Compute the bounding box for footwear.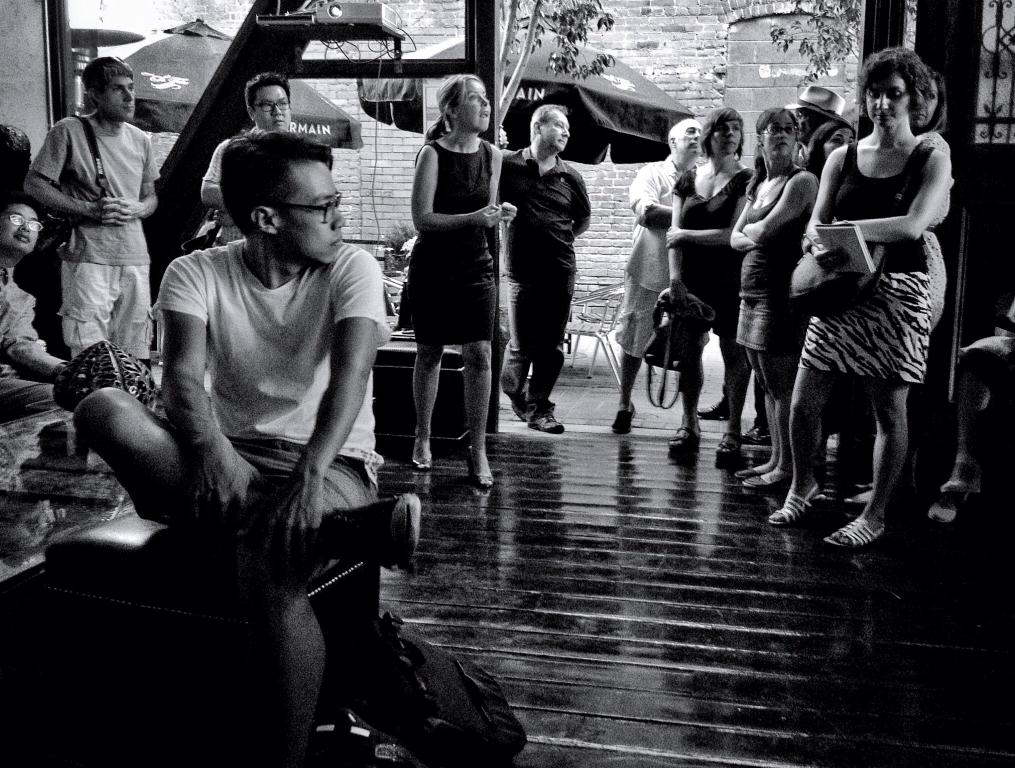
<box>468,445,494,484</box>.
